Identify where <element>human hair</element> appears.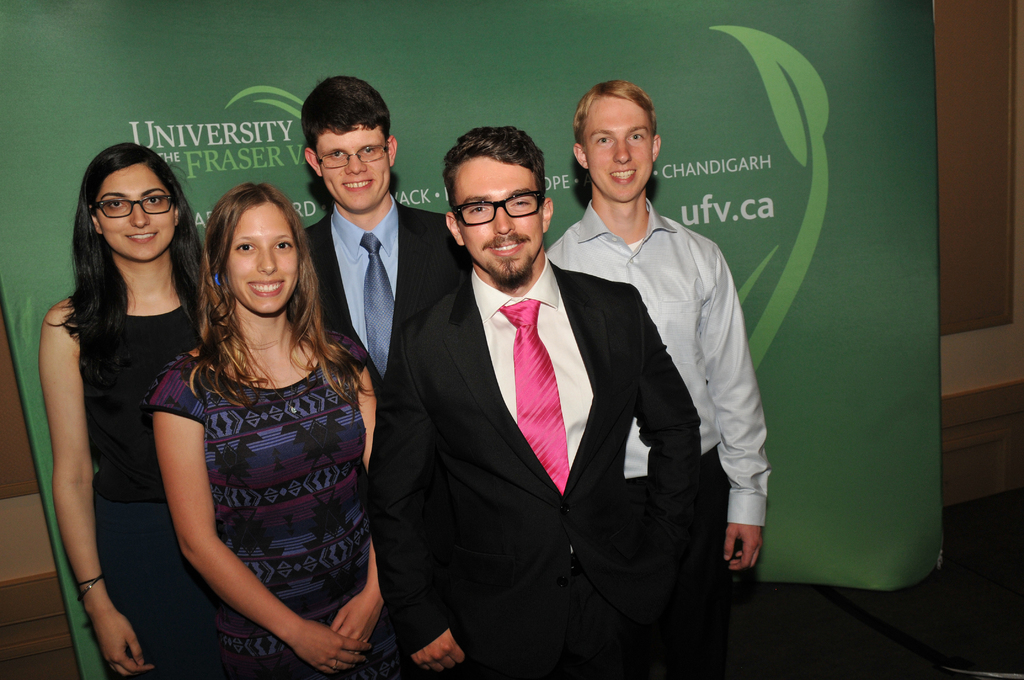
Appears at rect(46, 141, 206, 388).
